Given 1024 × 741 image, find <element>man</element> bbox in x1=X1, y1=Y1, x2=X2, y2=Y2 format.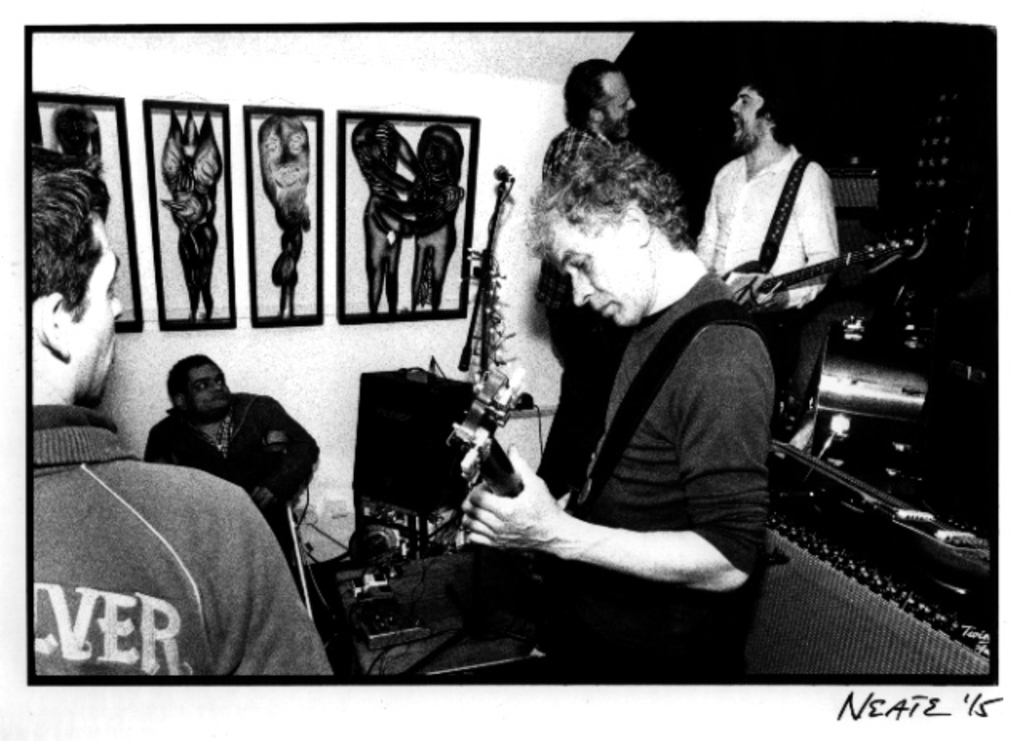
x1=128, y1=350, x2=323, y2=544.
